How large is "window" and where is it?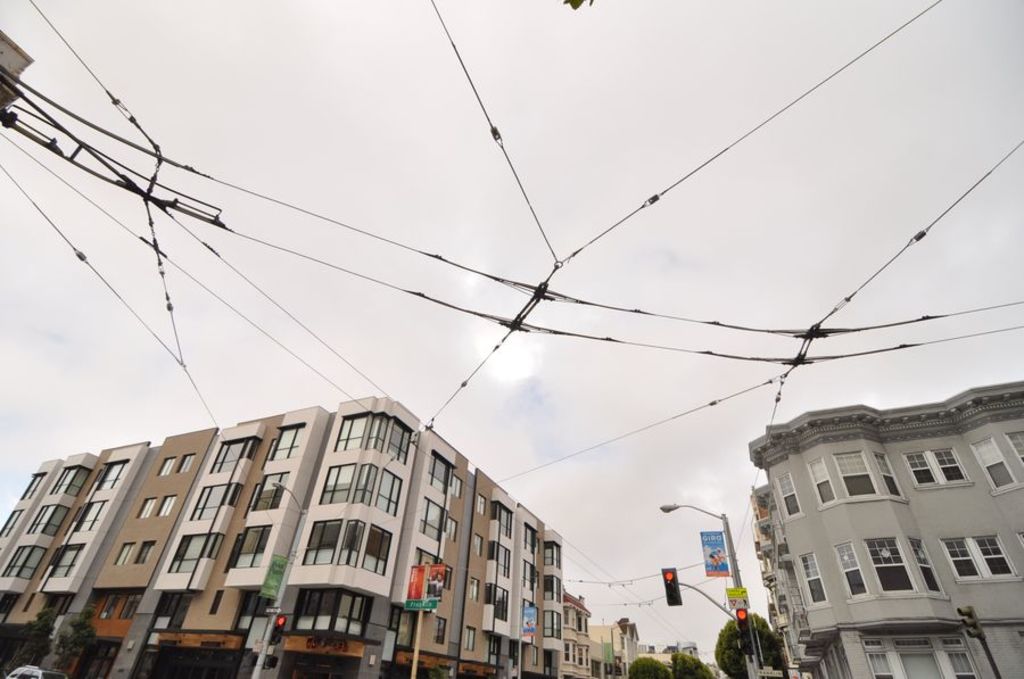
Bounding box: box=[876, 454, 900, 495].
